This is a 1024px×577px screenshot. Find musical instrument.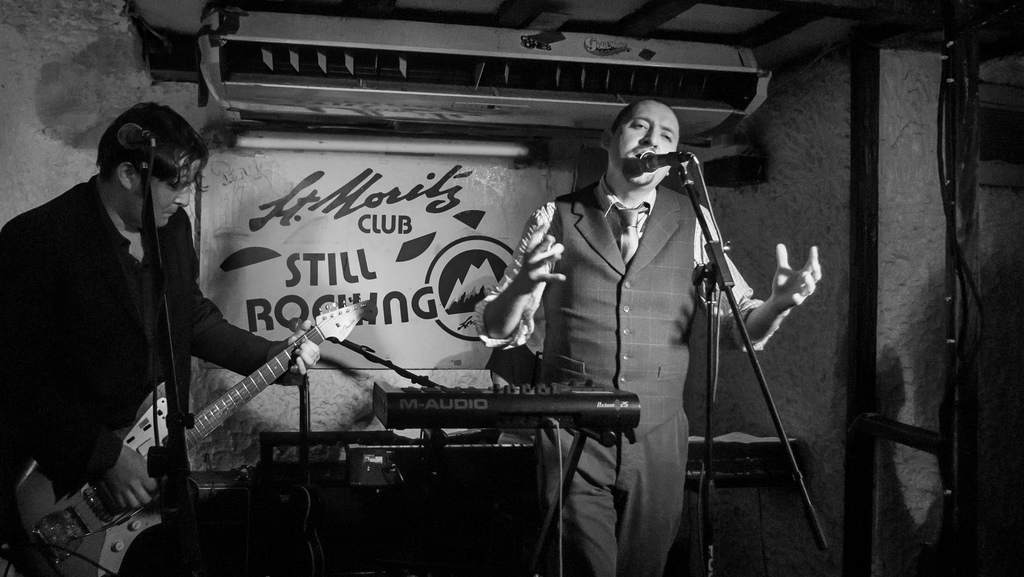
Bounding box: bbox=[0, 294, 388, 576].
